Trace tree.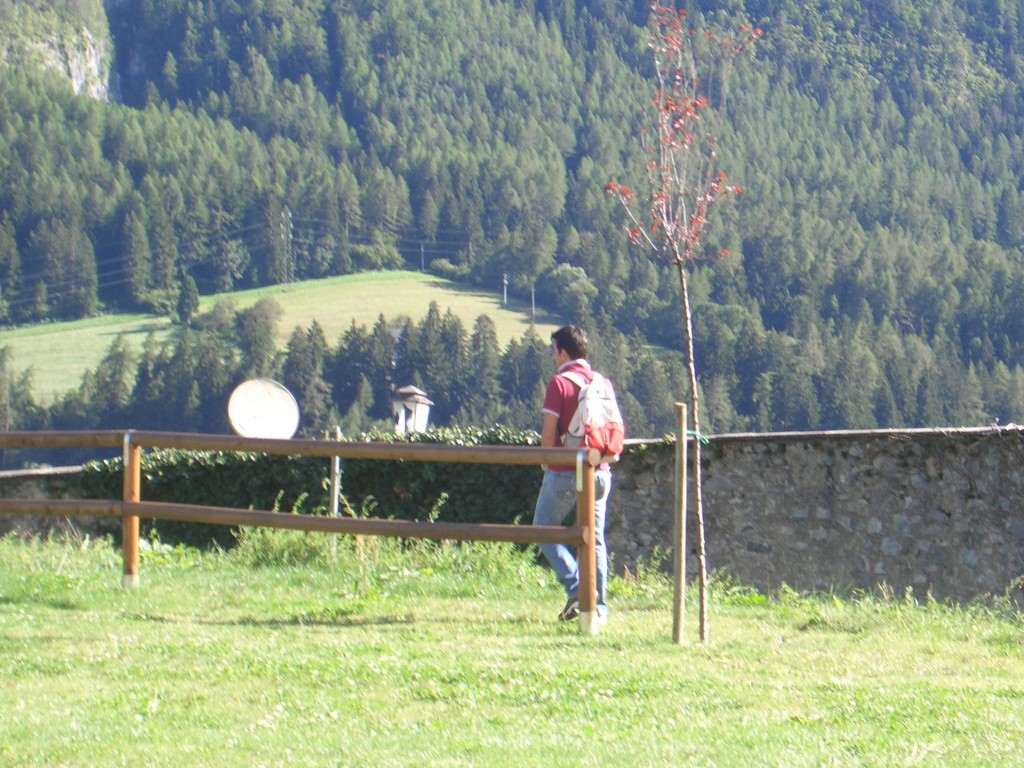
Traced to l=605, t=0, r=767, b=644.
